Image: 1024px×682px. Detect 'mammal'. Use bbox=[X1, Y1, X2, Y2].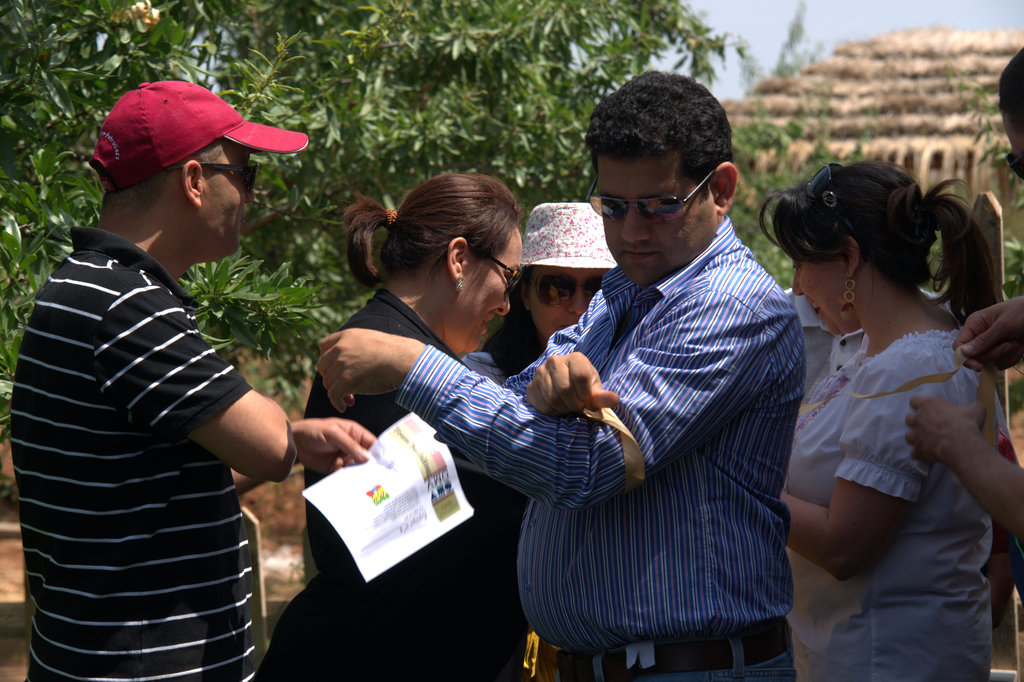
bbox=[459, 200, 618, 681].
